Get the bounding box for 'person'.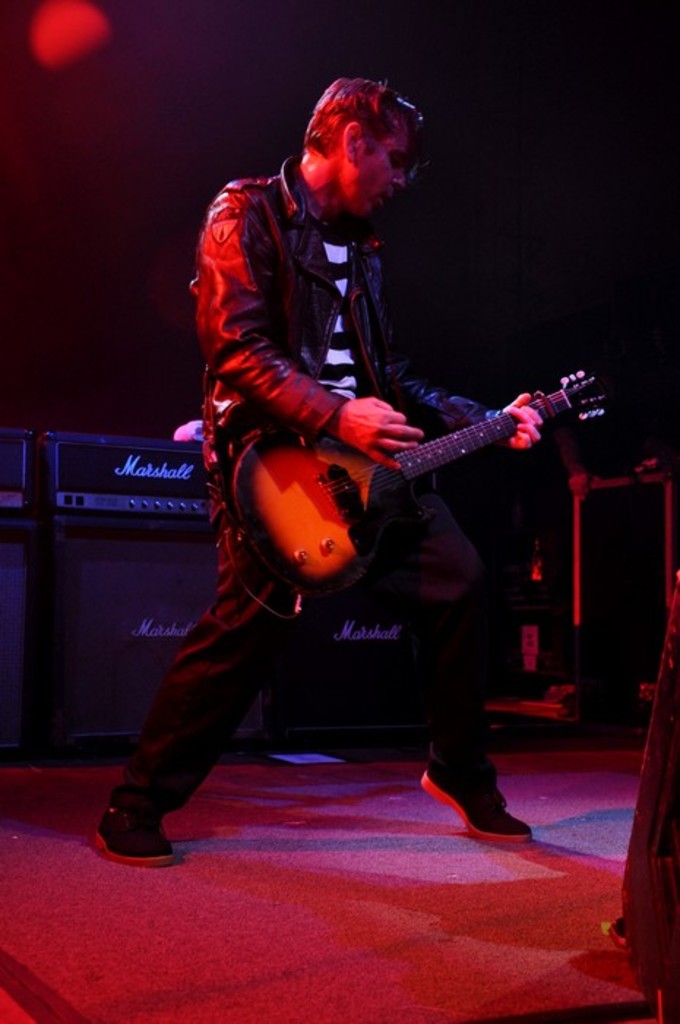
crop(88, 70, 545, 869).
